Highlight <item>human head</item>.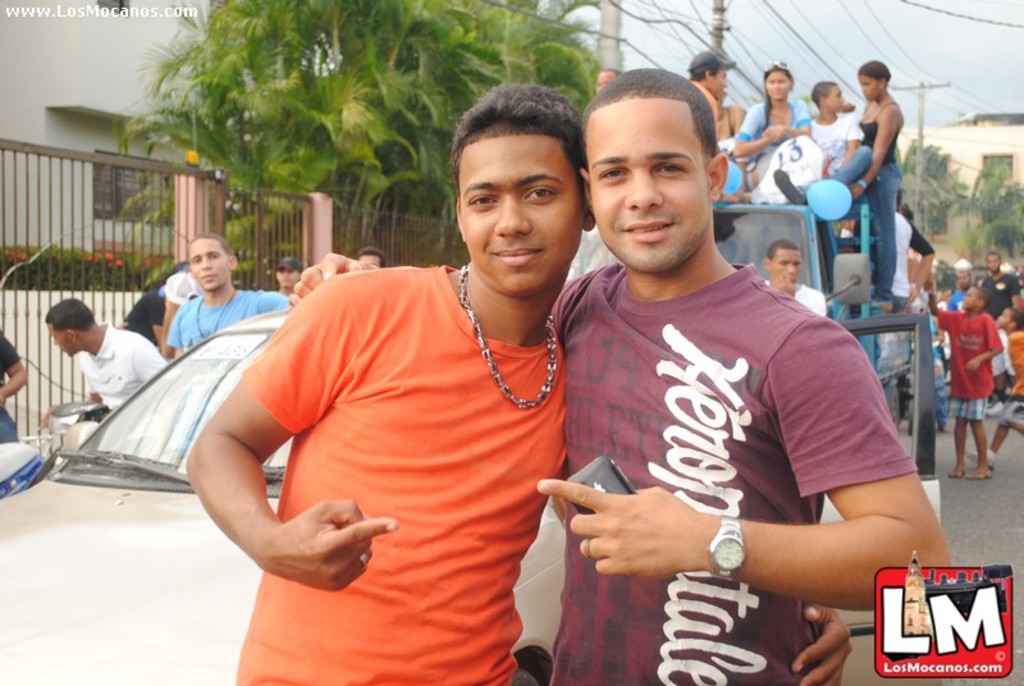
Highlighted region: {"x1": 554, "y1": 52, "x2": 754, "y2": 297}.
